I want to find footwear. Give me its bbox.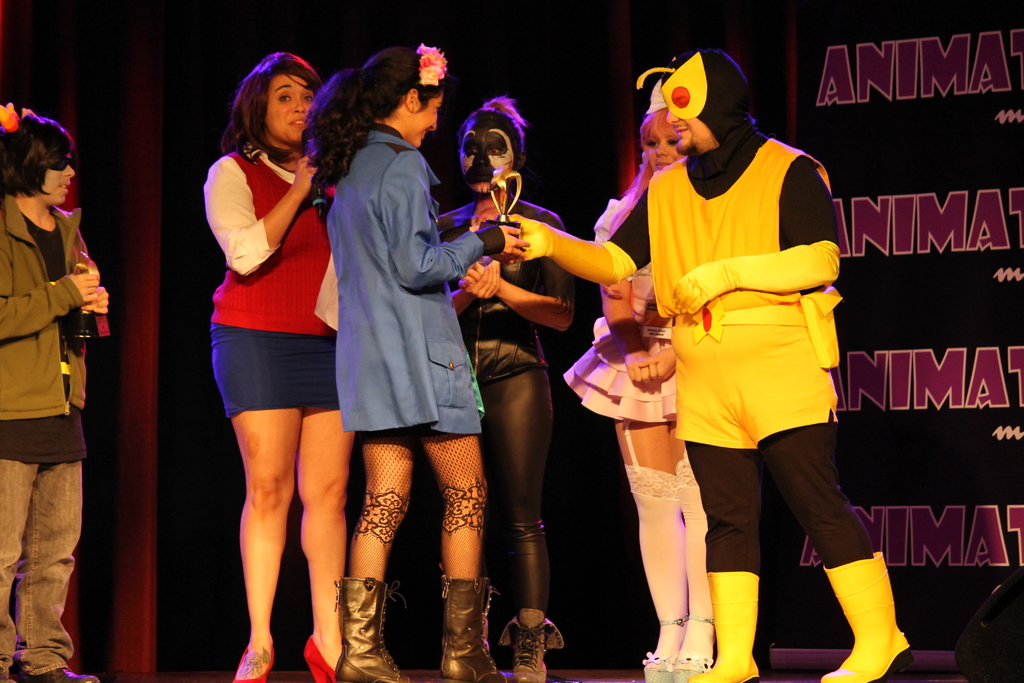
bbox=[636, 614, 686, 682].
